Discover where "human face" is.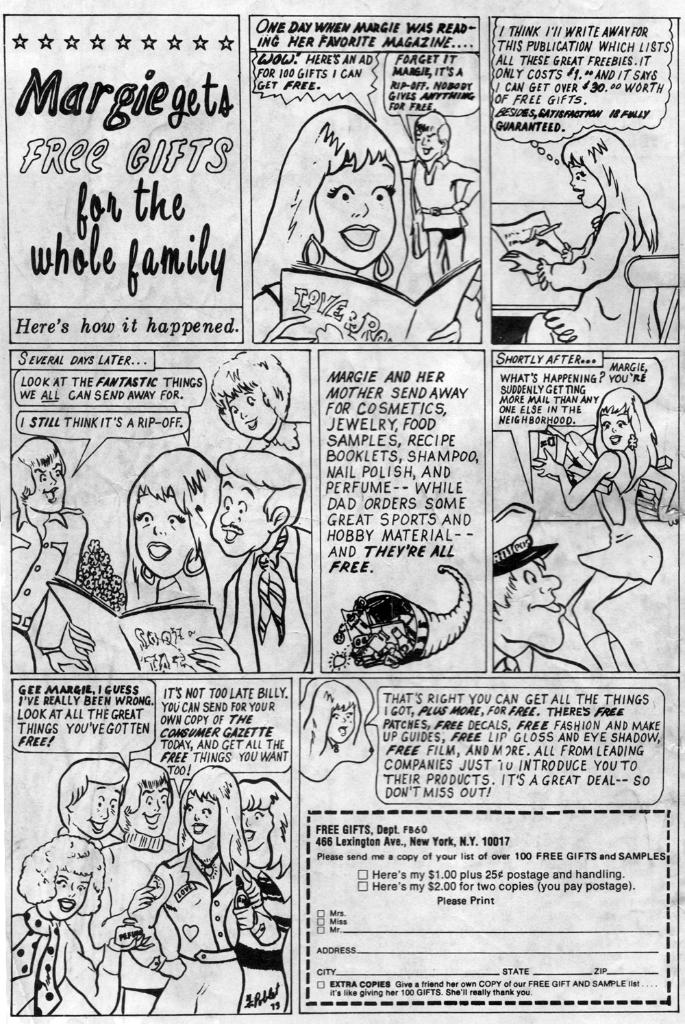
Discovered at bbox(72, 781, 121, 836).
